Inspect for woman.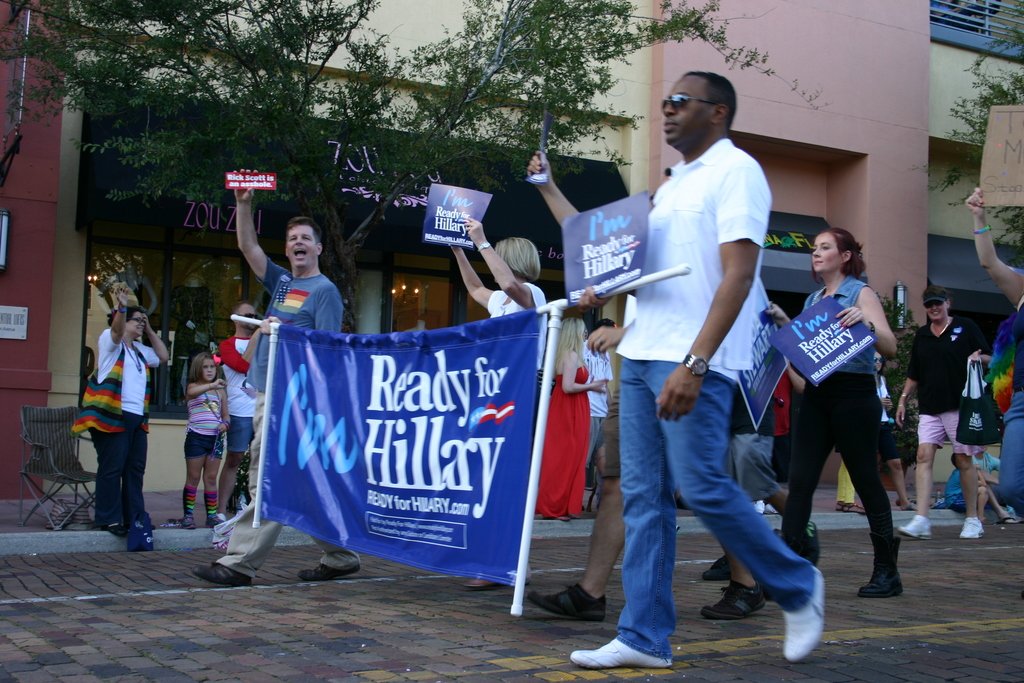
Inspection: bbox=[534, 317, 608, 519].
